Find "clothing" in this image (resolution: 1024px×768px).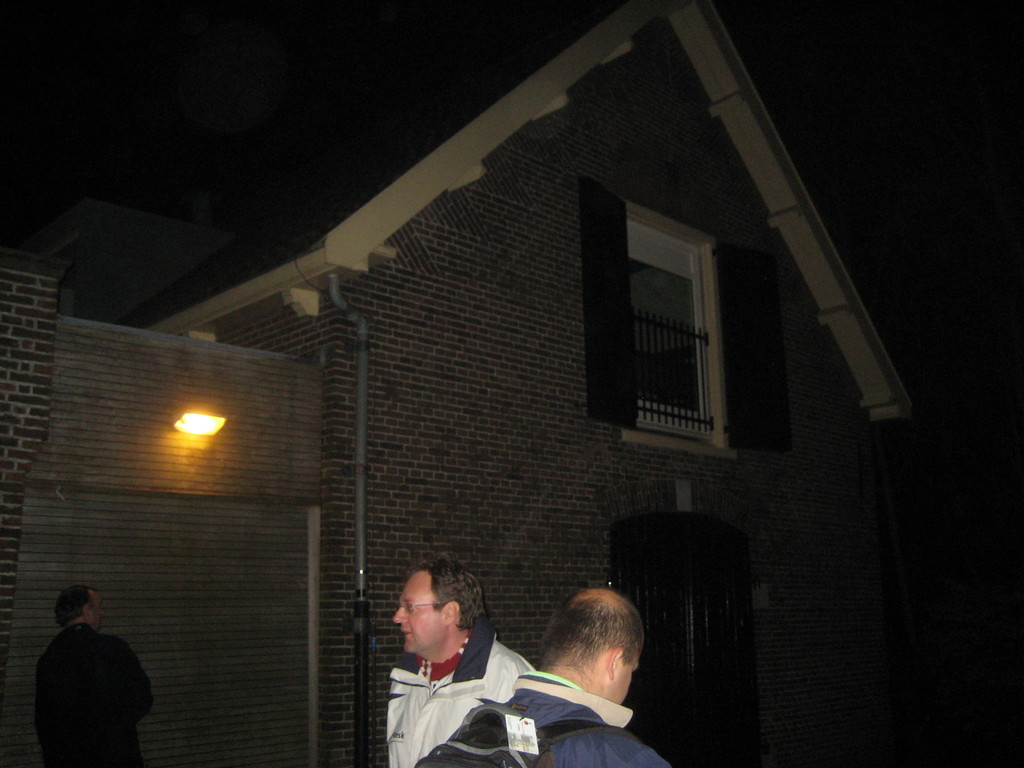
bbox=(37, 621, 154, 767).
